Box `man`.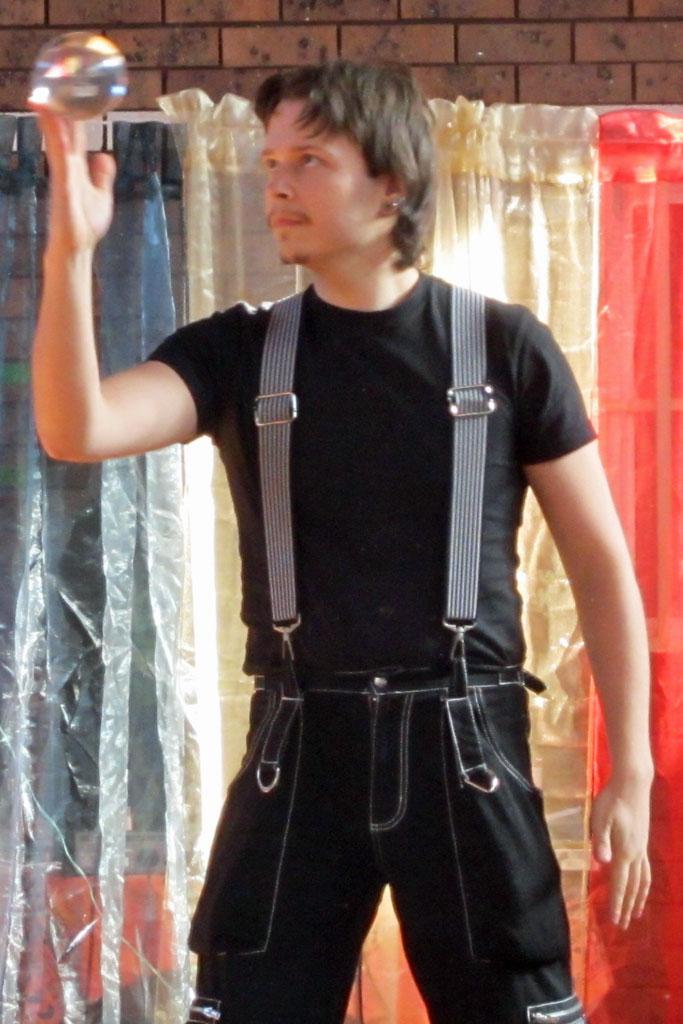
locate(95, 49, 617, 998).
